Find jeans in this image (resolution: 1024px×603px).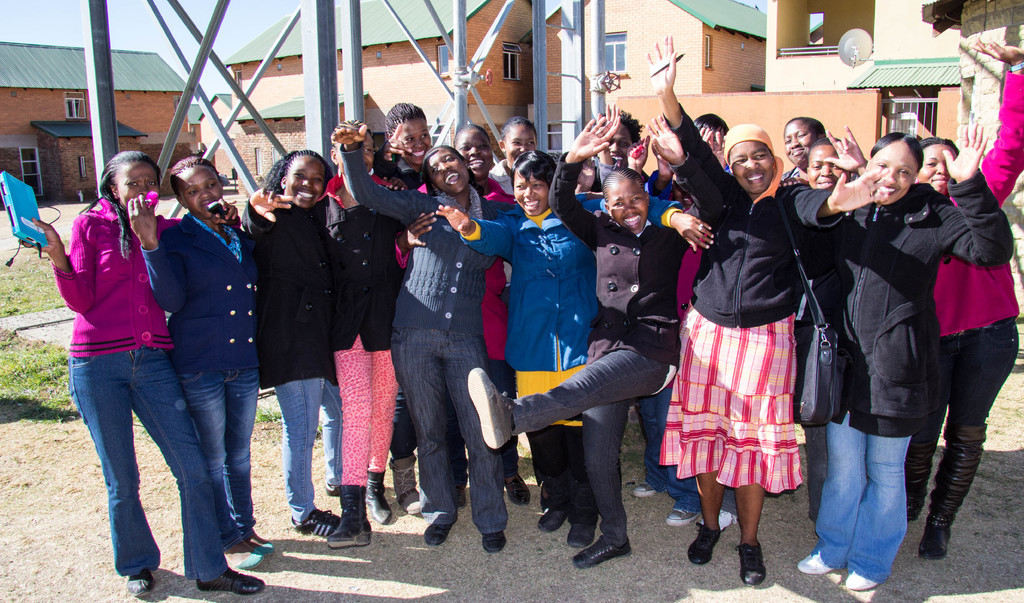
{"left": 511, "top": 335, "right": 675, "bottom": 552}.
